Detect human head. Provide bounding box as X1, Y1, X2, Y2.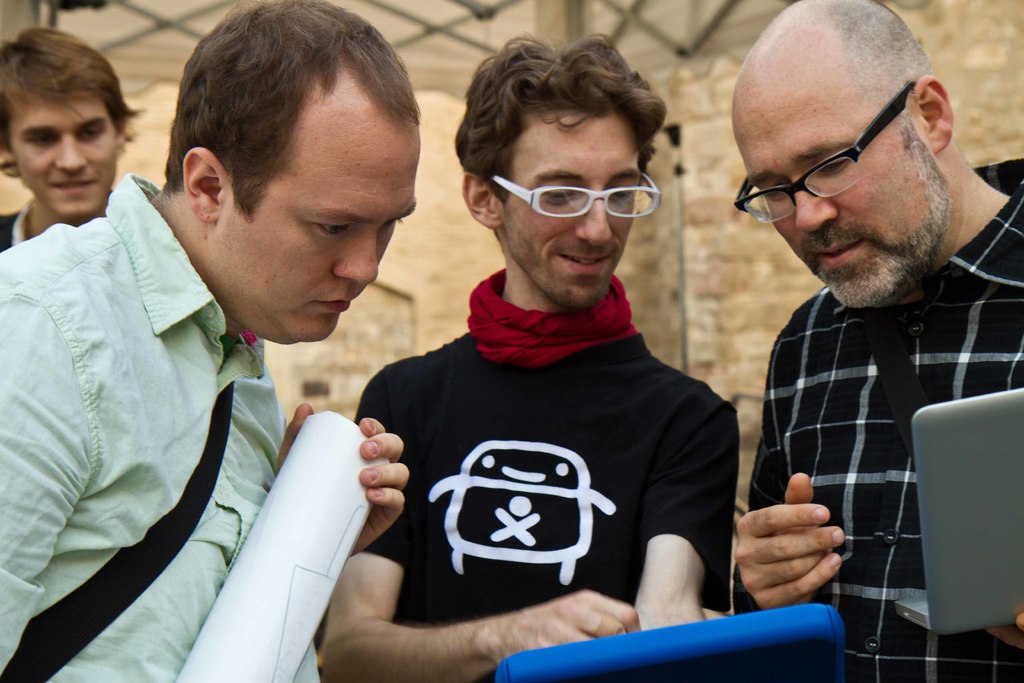
0, 25, 150, 226.
